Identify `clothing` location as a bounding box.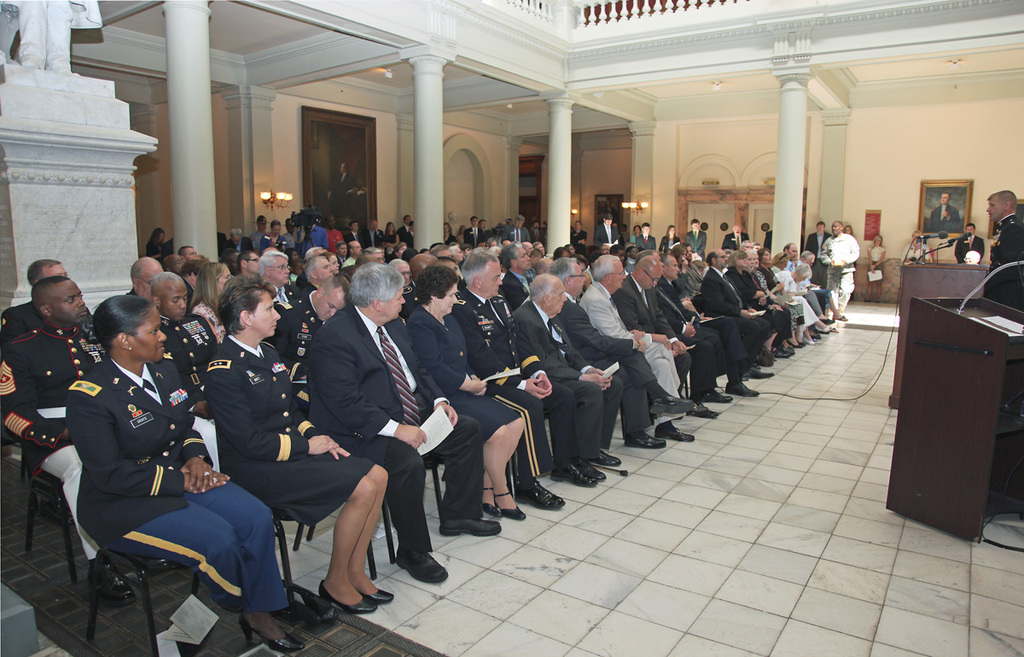
bbox(529, 314, 608, 456).
